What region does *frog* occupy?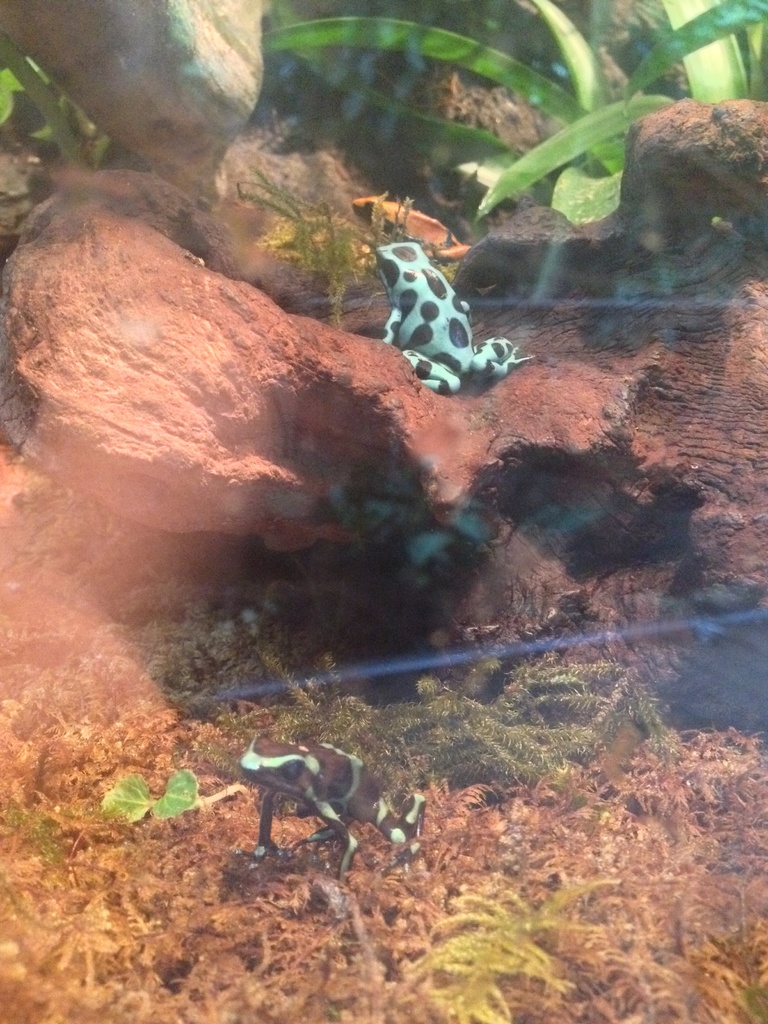
<bbox>351, 189, 472, 265</bbox>.
